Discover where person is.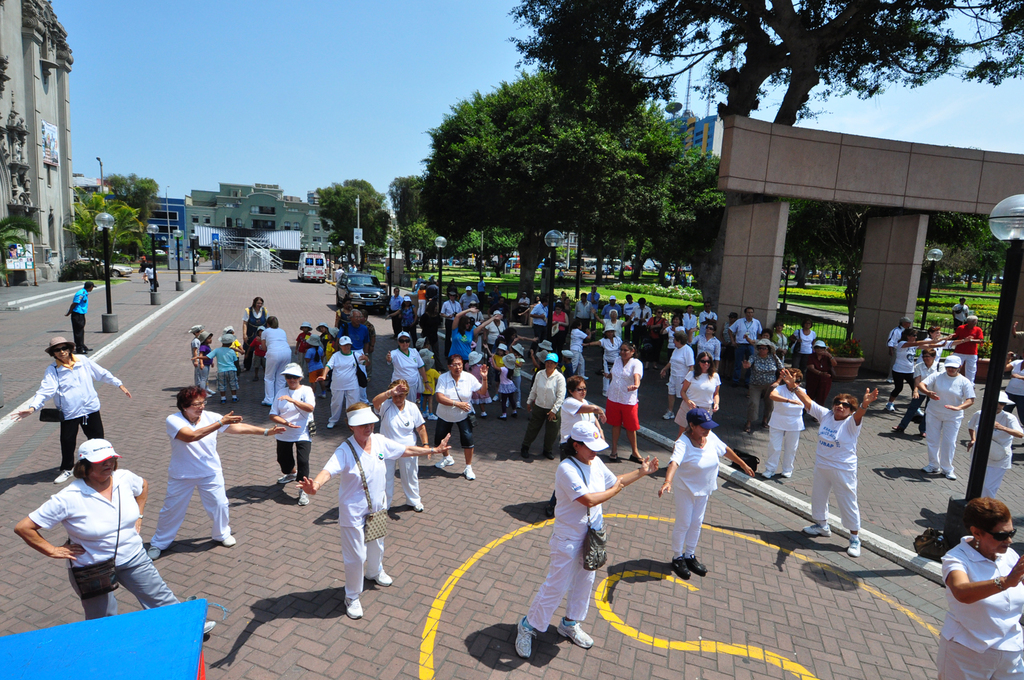
Discovered at x1=883, y1=352, x2=948, y2=441.
